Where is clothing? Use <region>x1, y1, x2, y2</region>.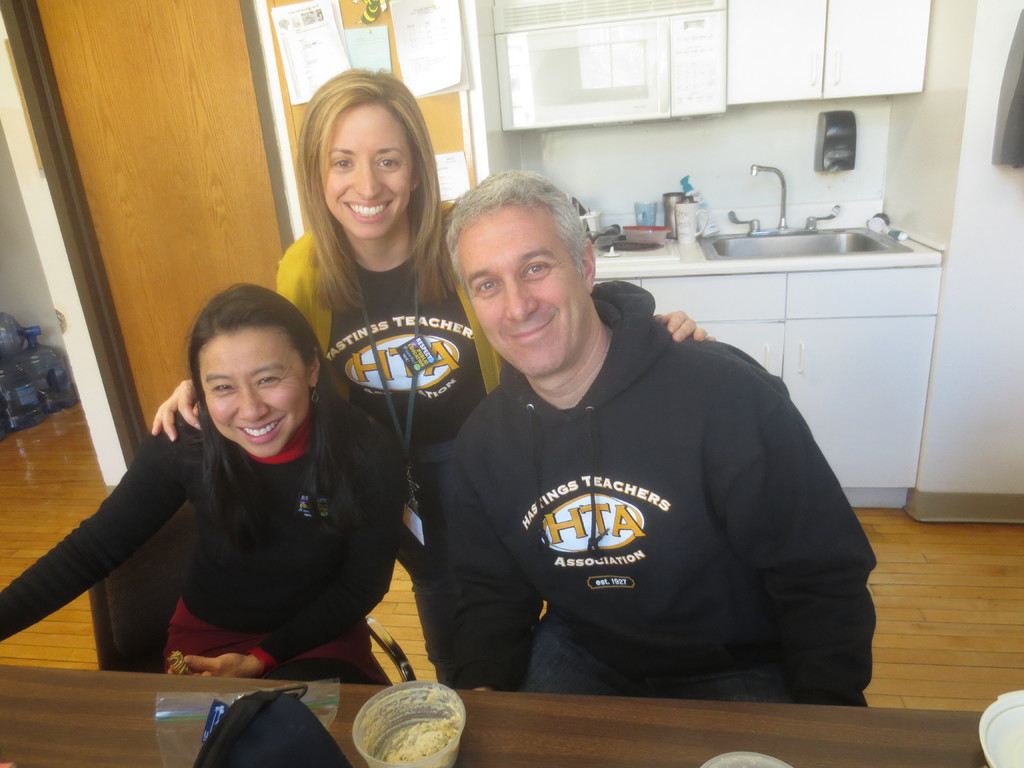
<region>429, 284, 877, 705</region>.
